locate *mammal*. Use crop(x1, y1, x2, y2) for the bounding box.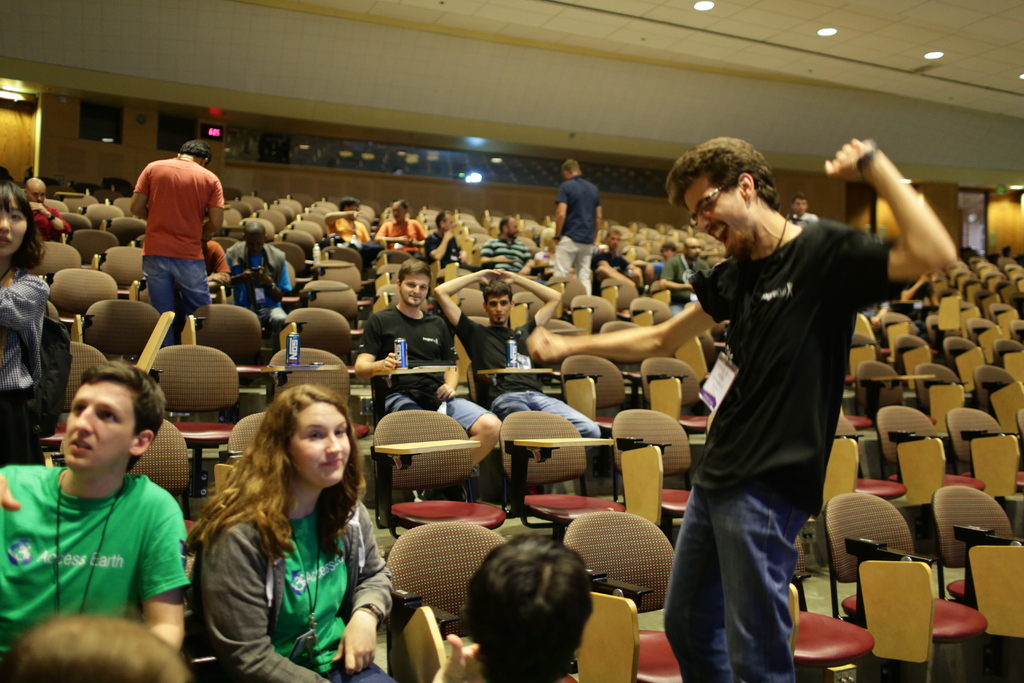
crop(433, 534, 596, 682).
